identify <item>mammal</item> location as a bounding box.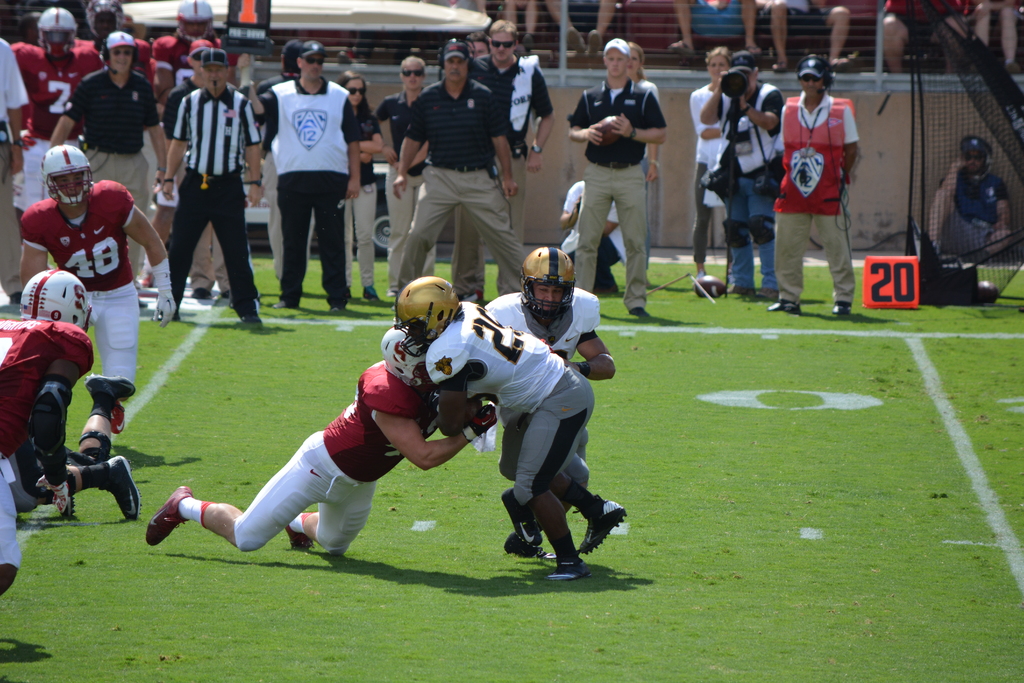
region(0, 268, 138, 595).
